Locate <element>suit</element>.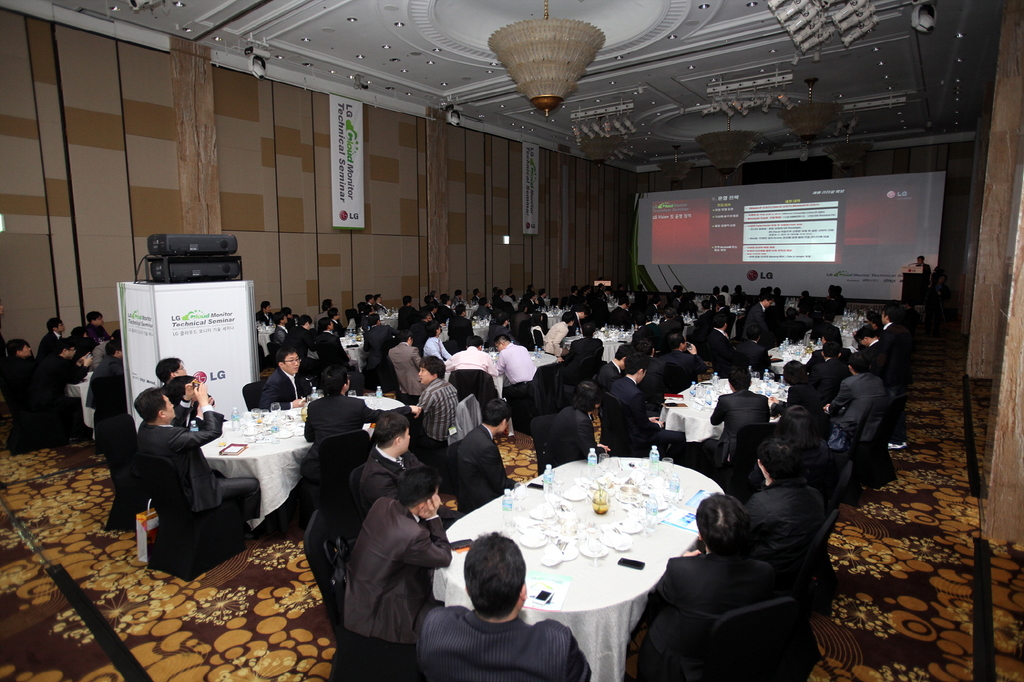
Bounding box: <box>866,343,890,374</box>.
